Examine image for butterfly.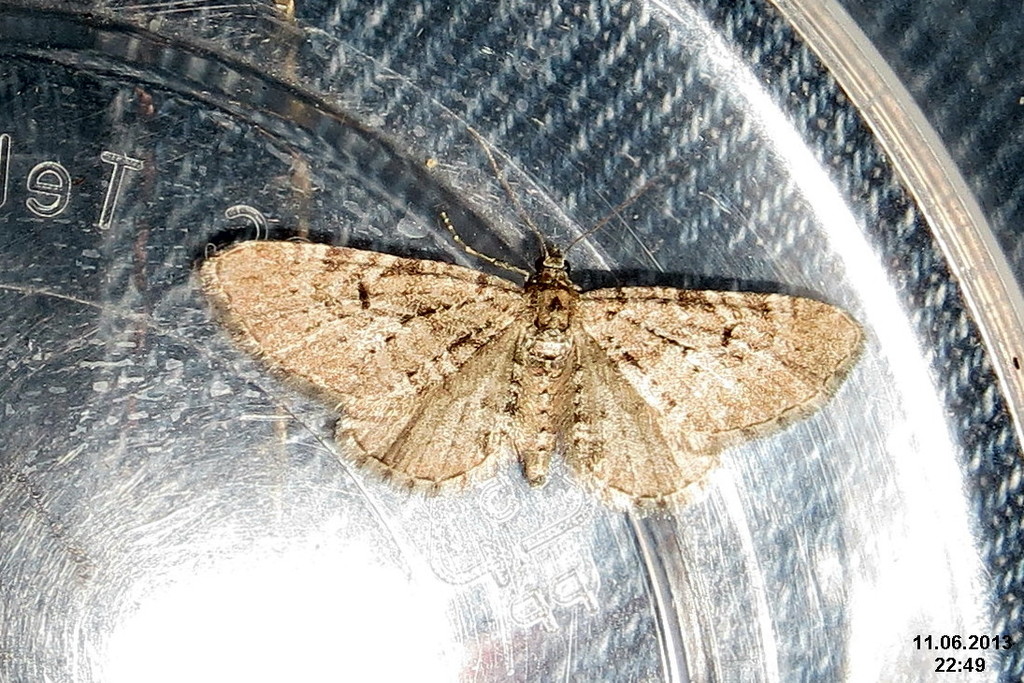
Examination result: 193:195:858:516.
